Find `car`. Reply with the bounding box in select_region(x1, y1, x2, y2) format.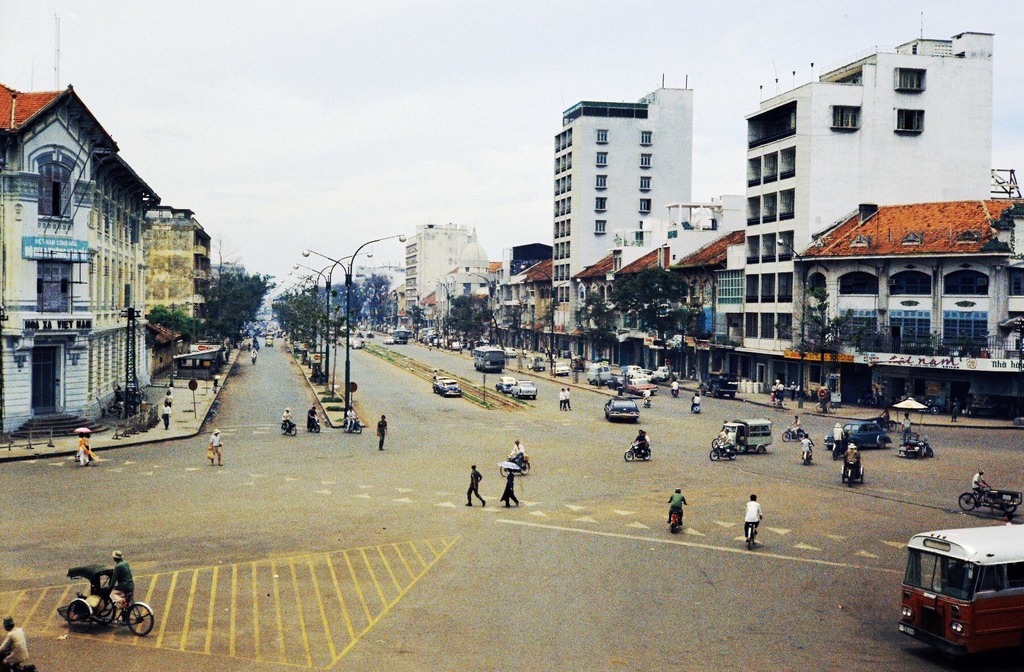
select_region(652, 365, 680, 378).
